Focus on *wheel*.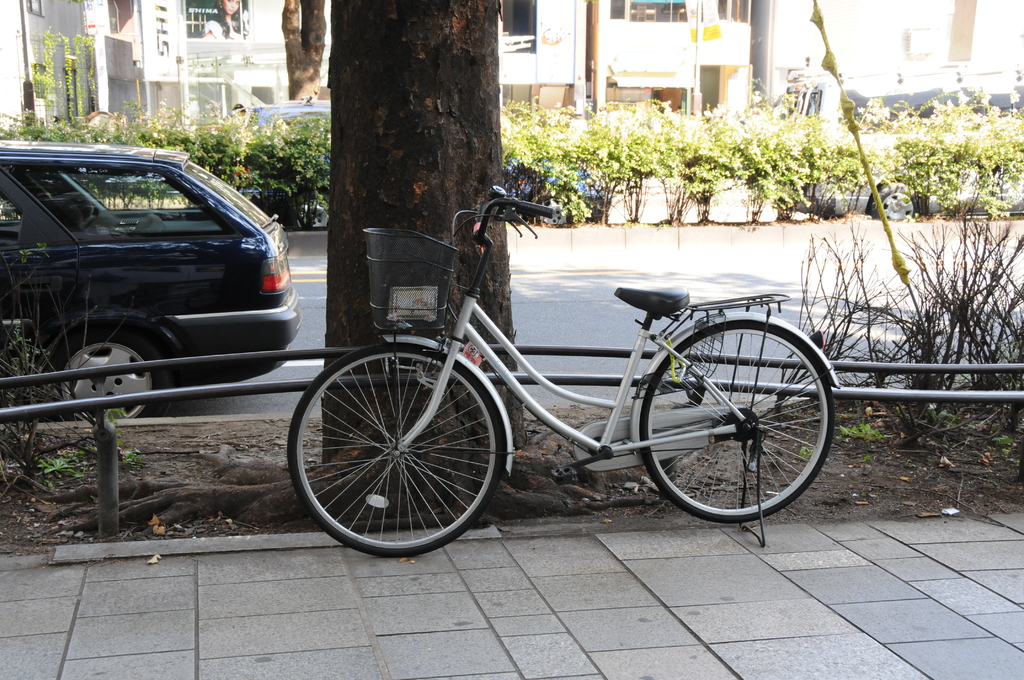
Focused at bbox=[54, 327, 173, 414].
